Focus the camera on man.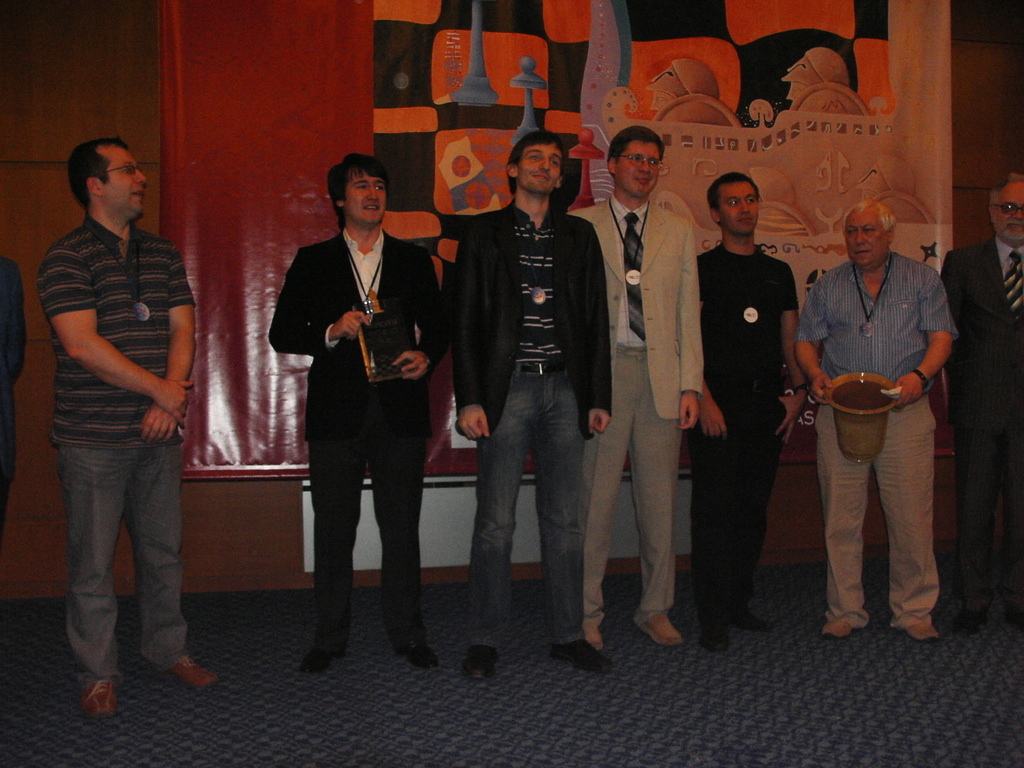
Focus region: (785, 47, 849, 99).
